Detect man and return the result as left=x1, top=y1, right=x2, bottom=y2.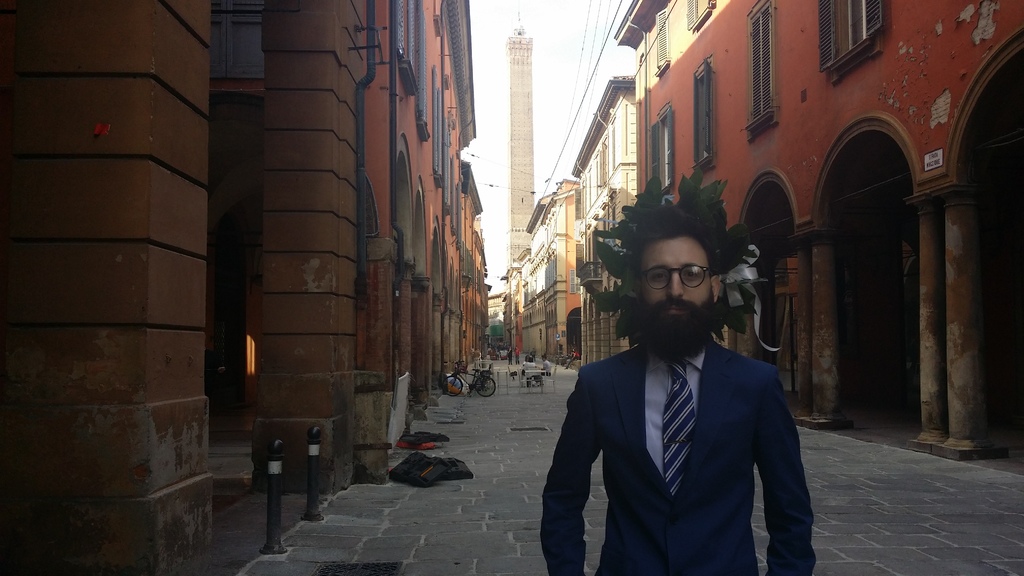
left=496, top=342, right=502, bottom=357.
